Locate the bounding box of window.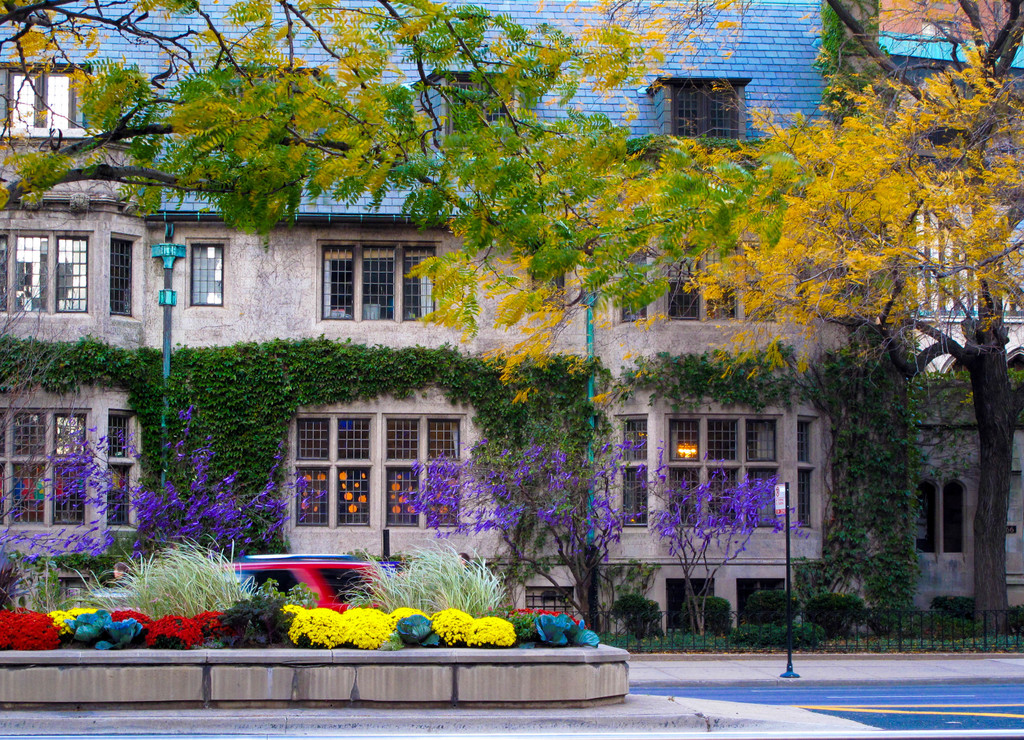
Bounding box: <box>607,249,769,314</box>.
